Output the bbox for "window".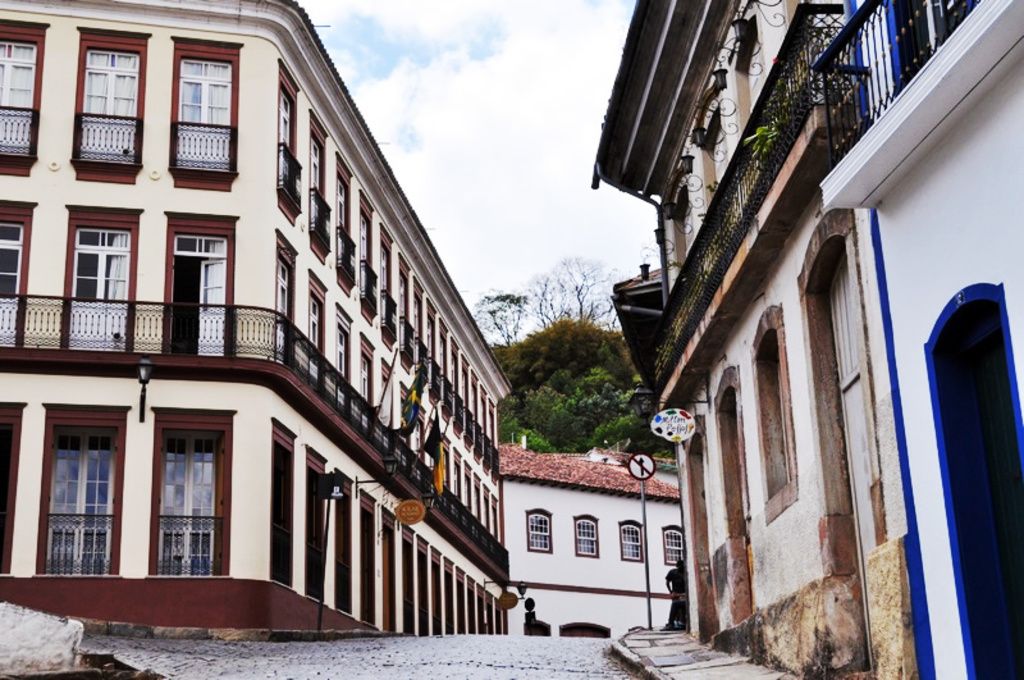
x1=445, y1=350, x2=453, y2=412.
